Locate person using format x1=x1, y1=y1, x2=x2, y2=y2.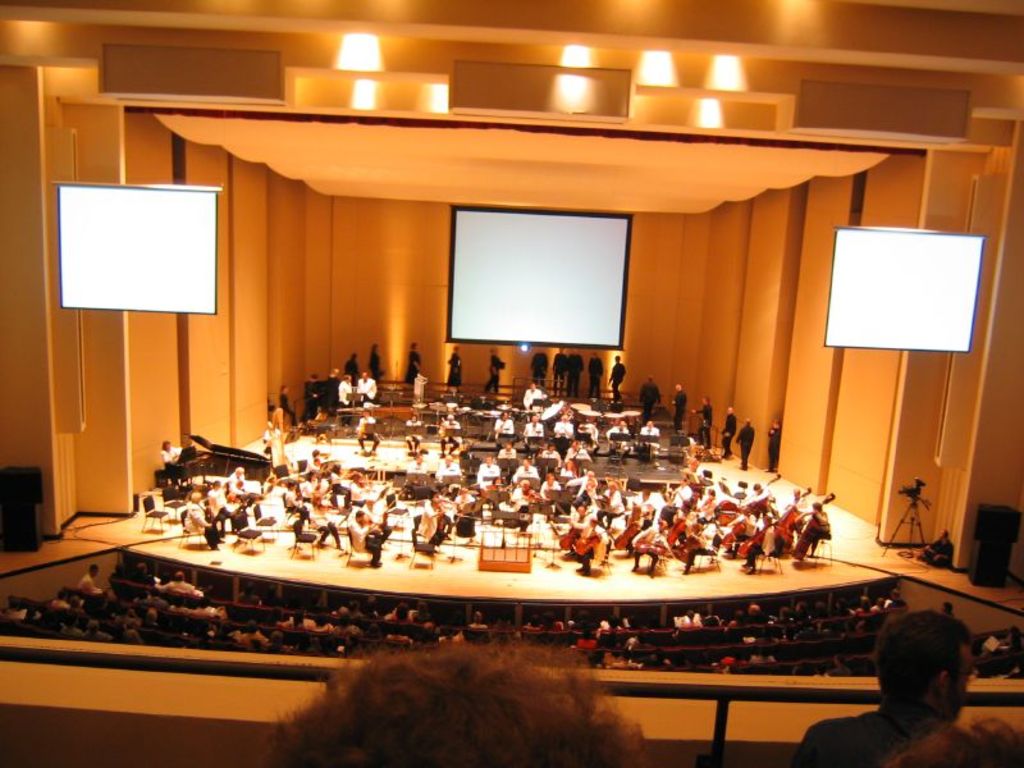
x1=334, y1=371, x2=353, y2=410.
